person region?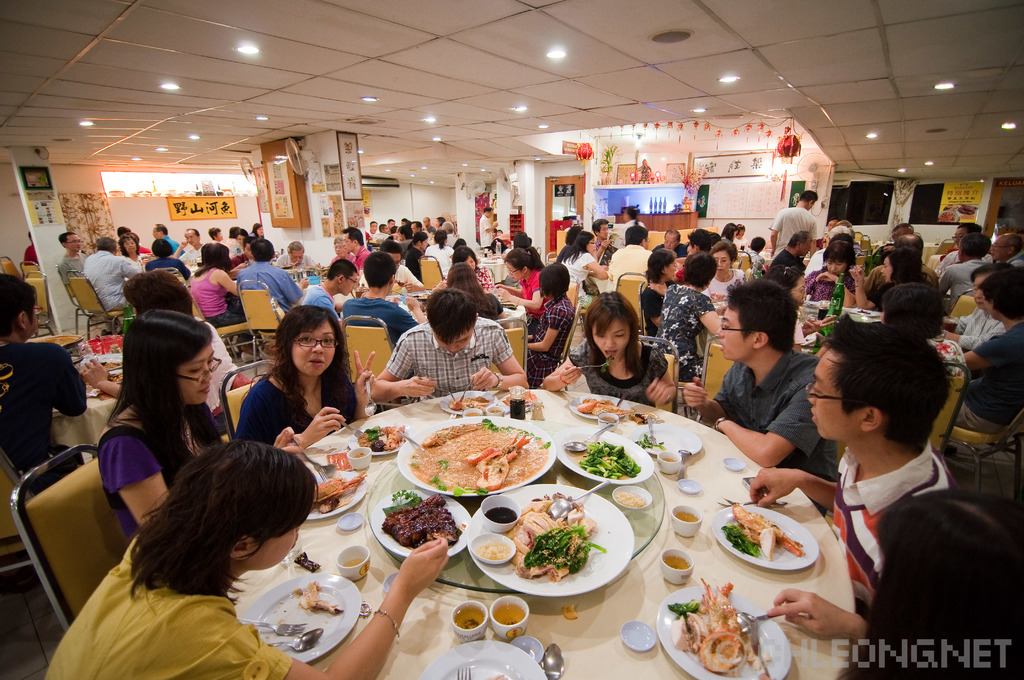
bbox(991, 231, 1023, 266)
